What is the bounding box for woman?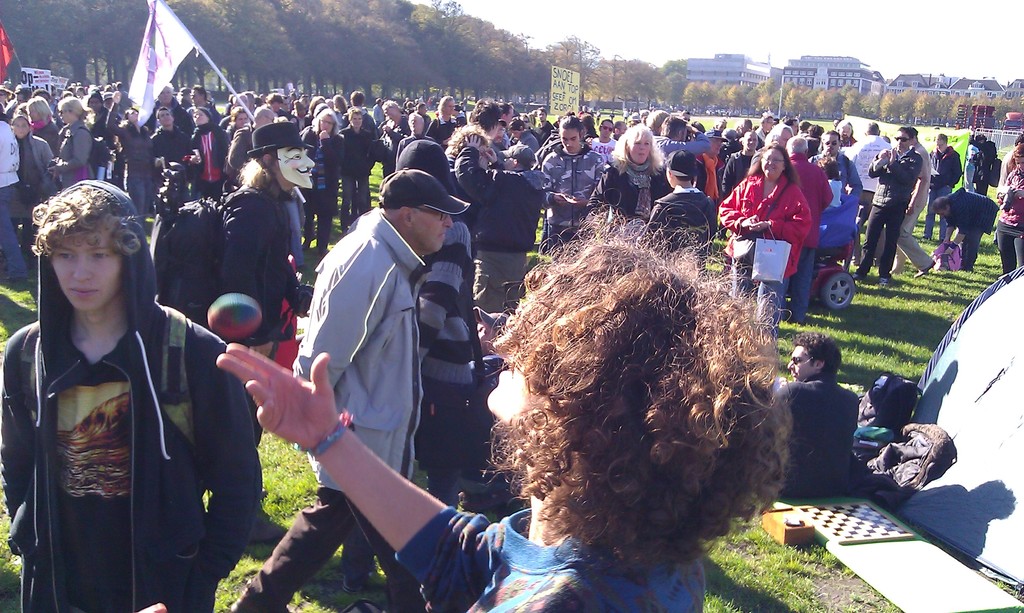
BBox(212, 202, 796, 612).
